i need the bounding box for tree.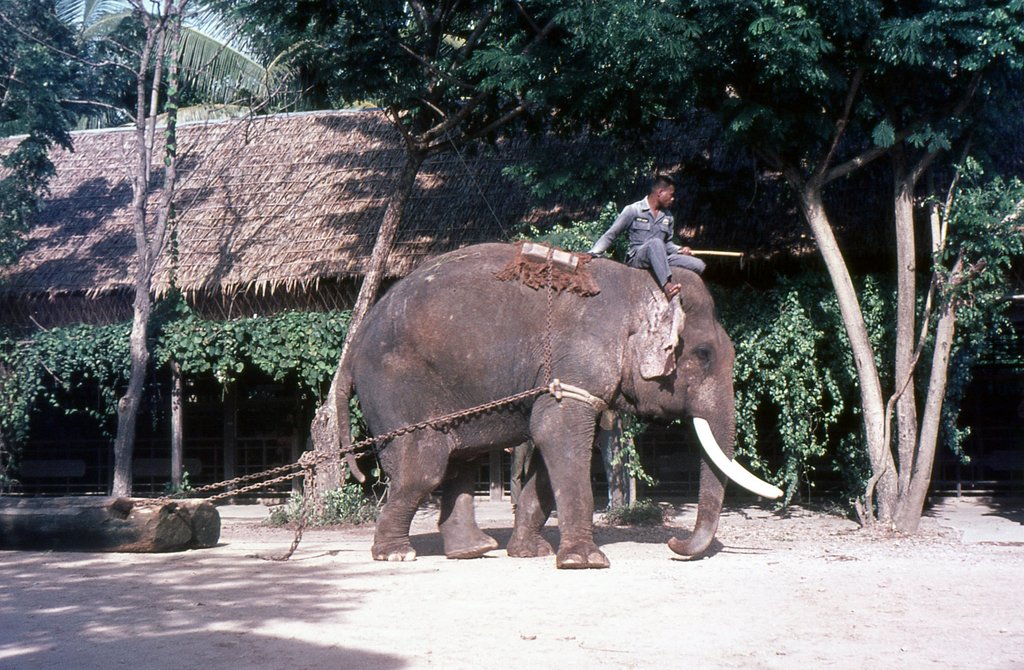
Here it is: (x1=0, y1=0, x2=343, y2=508).
